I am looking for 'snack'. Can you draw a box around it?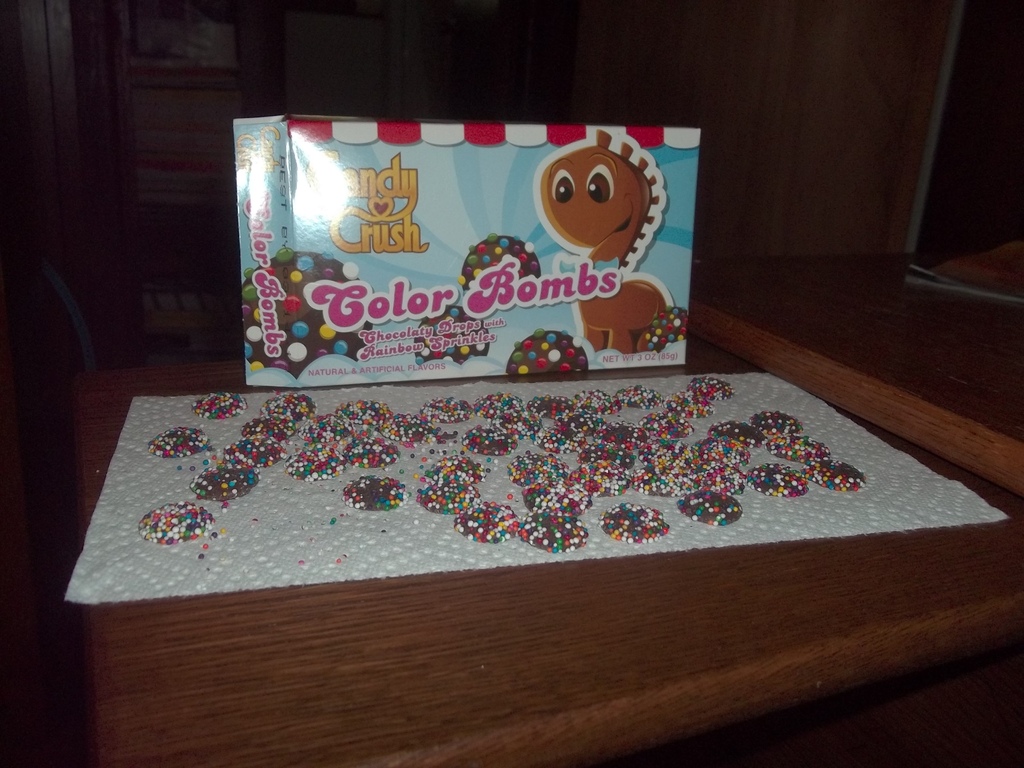
Sure, the bounding box is x1=419 y1=475 x2=479 y2=520.
